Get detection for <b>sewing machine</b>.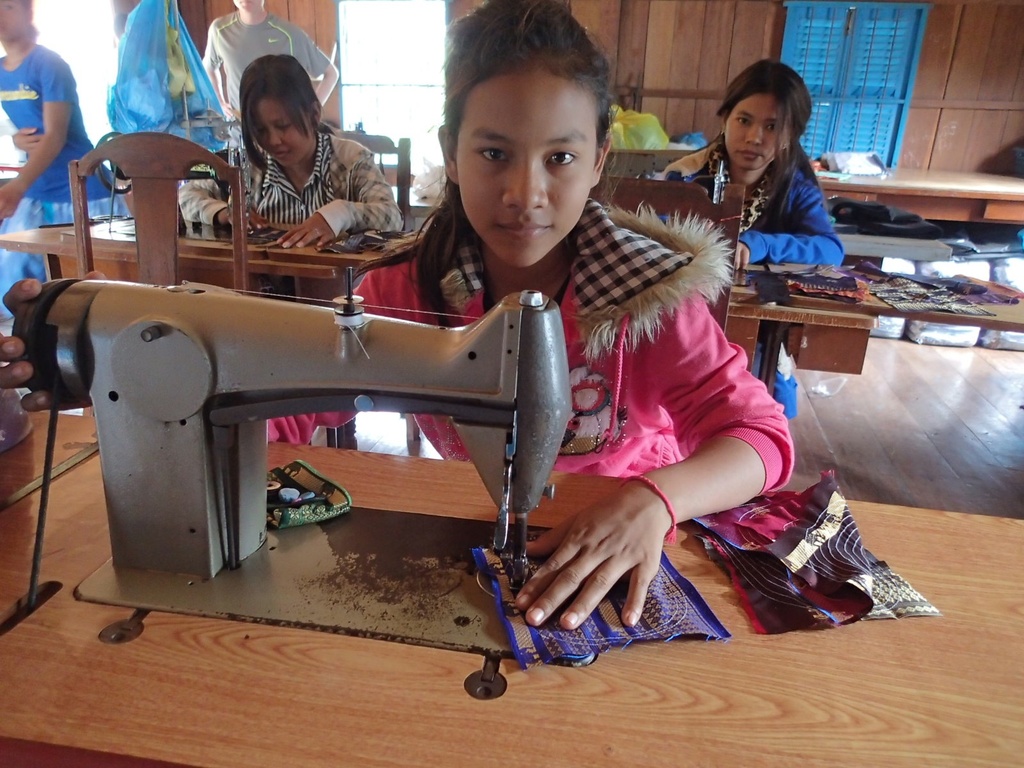
Detection: bbox(0, 262, 582, 660).
